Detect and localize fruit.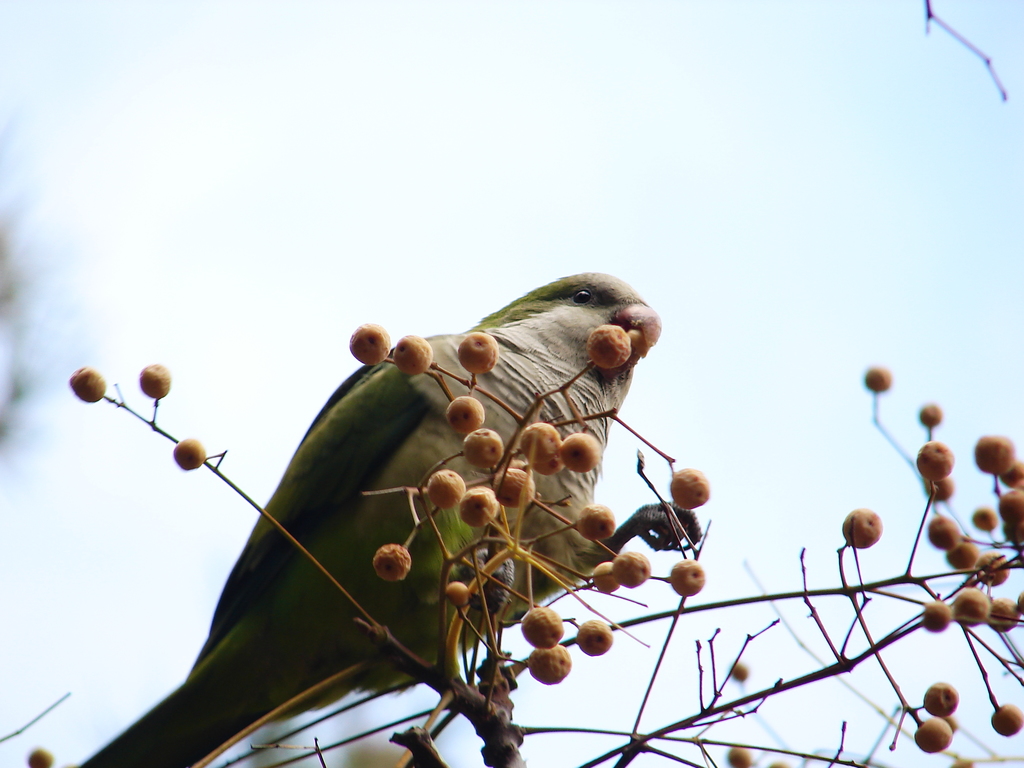
Localized at (989,705,1023,736).
